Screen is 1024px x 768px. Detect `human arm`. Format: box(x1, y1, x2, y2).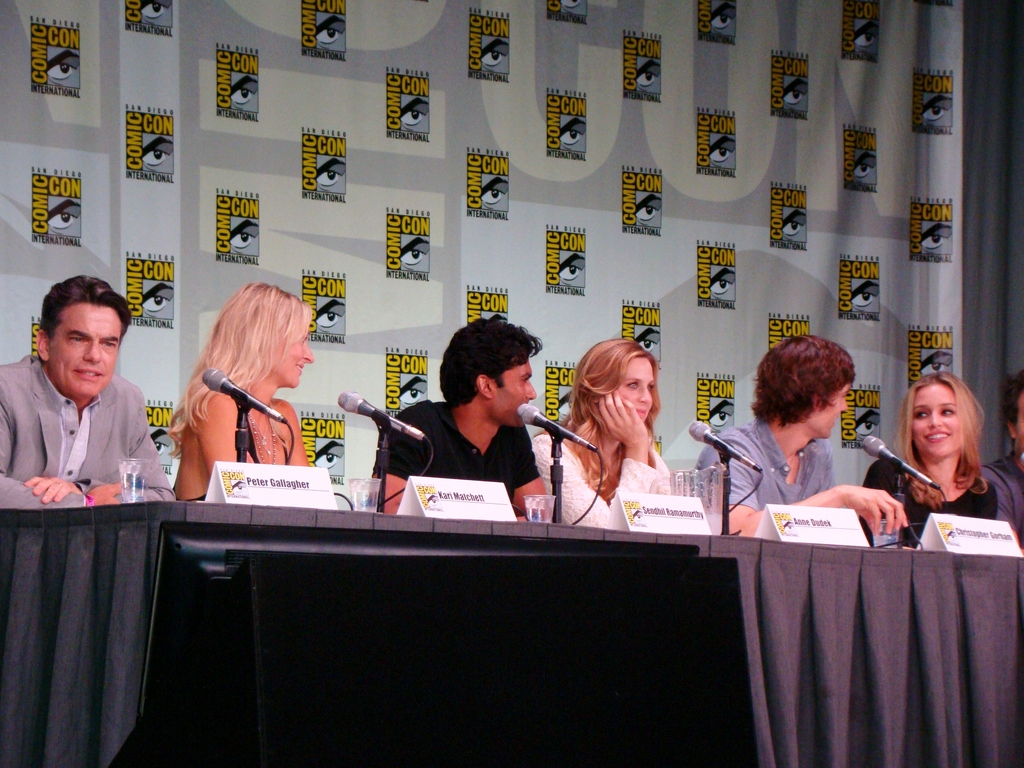
box(269, 392, 311, 468).
